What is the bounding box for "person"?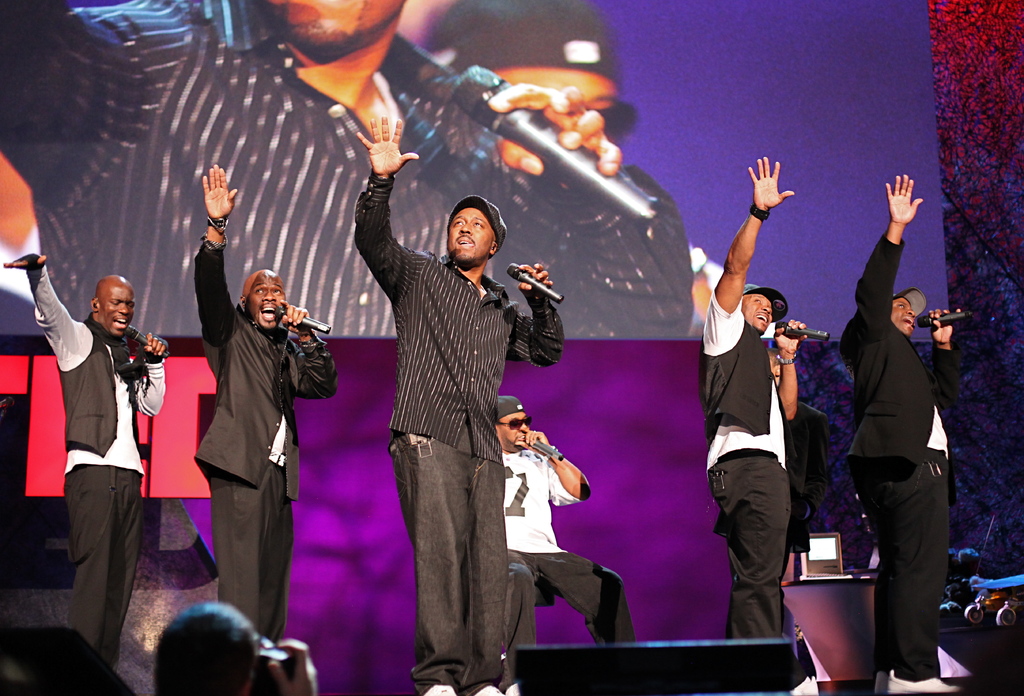
bbox=(501, 394, 637, 692).
